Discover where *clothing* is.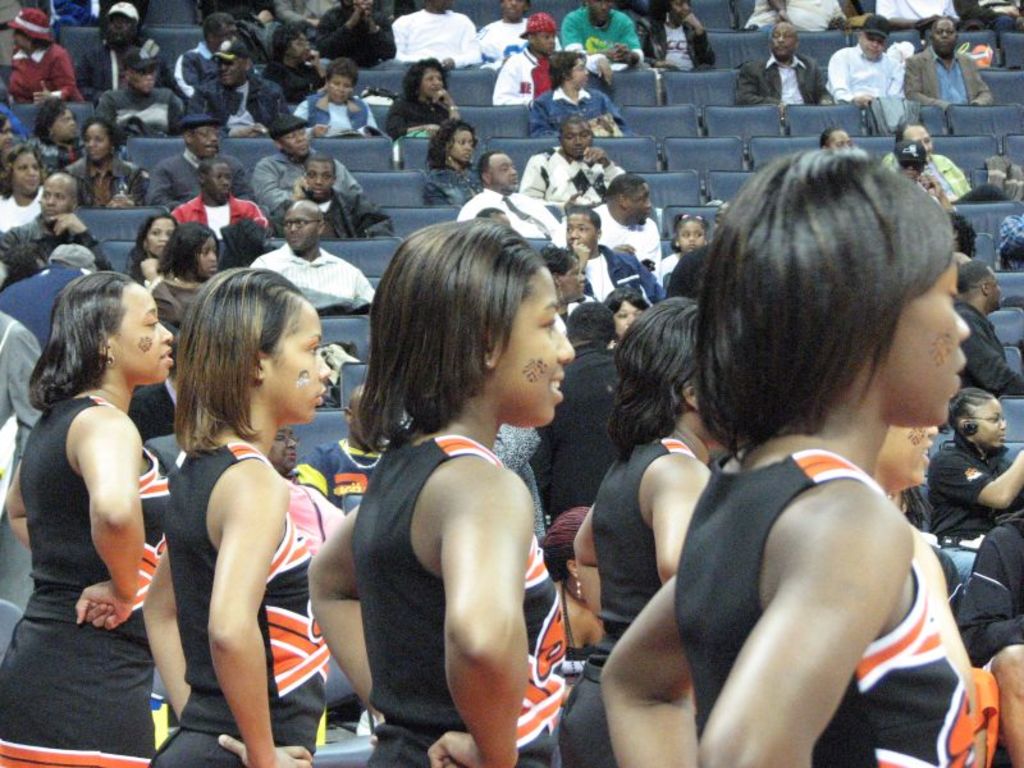
Discovered at Rect(307, 0, 398, 65).
